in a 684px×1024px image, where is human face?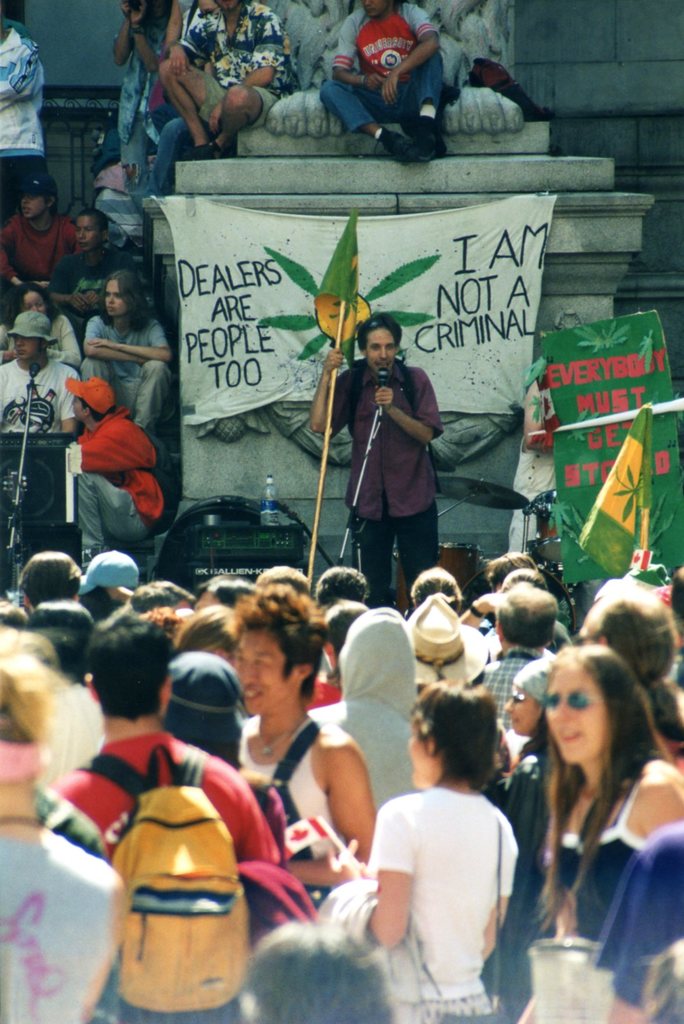
(left=231, top=639, right=296, bottom=719).
